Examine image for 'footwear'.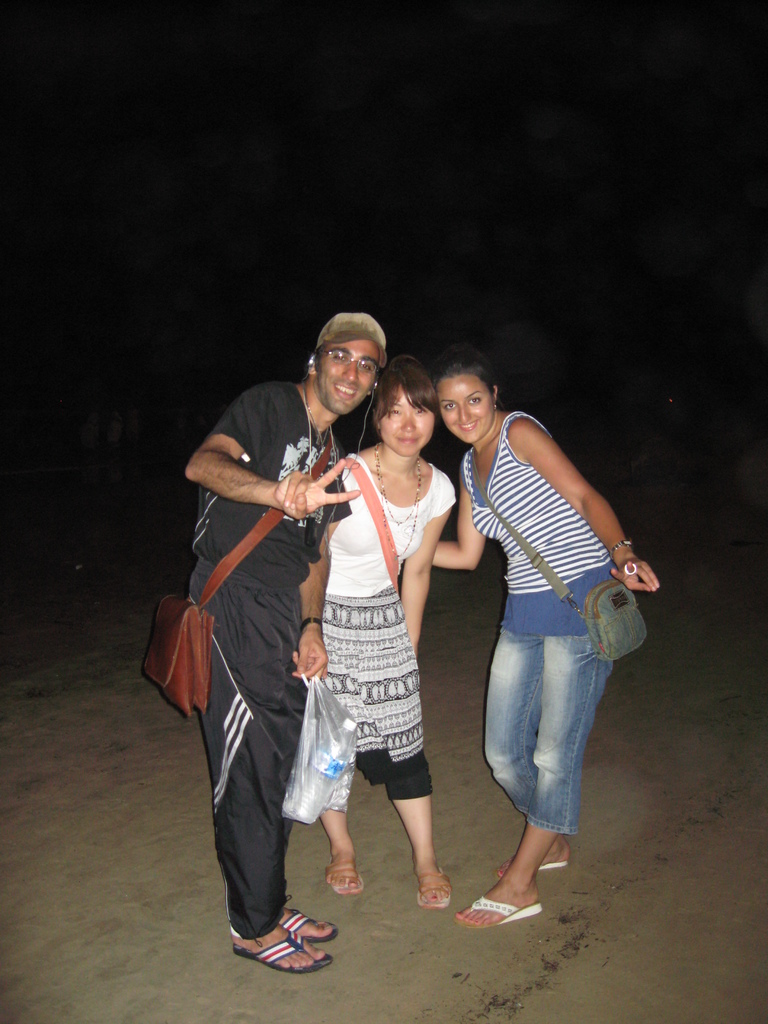
Examination result: bbox=(454, 895, 540, 920).
